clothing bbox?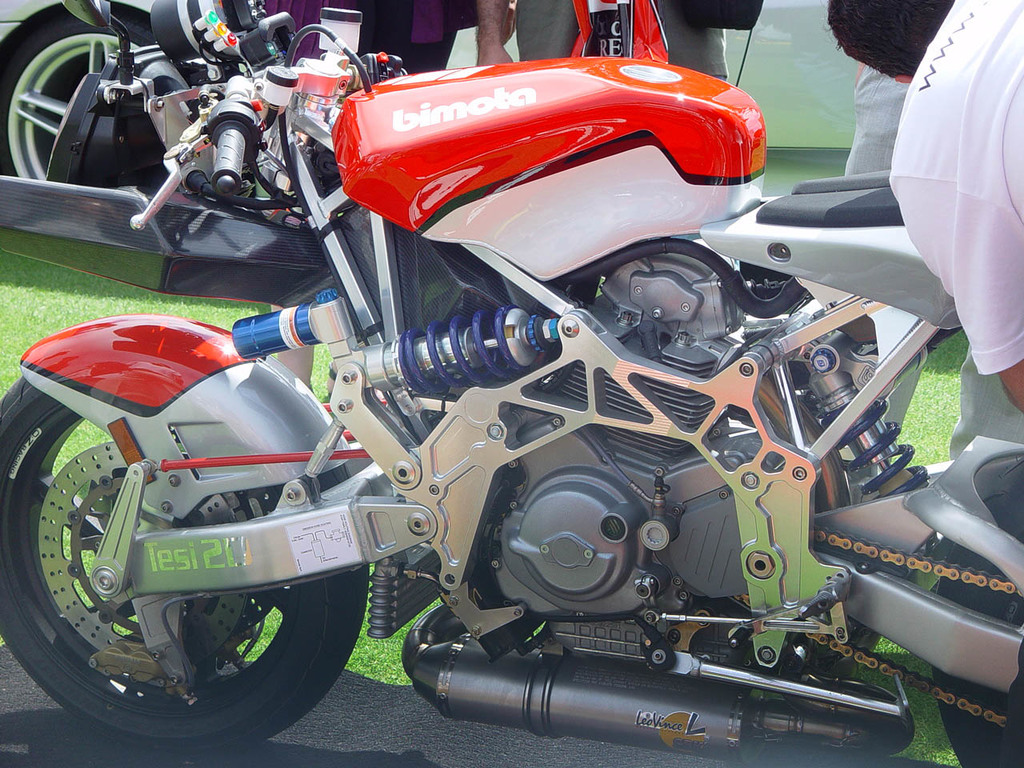
<box>890,1,1023,399</box>
